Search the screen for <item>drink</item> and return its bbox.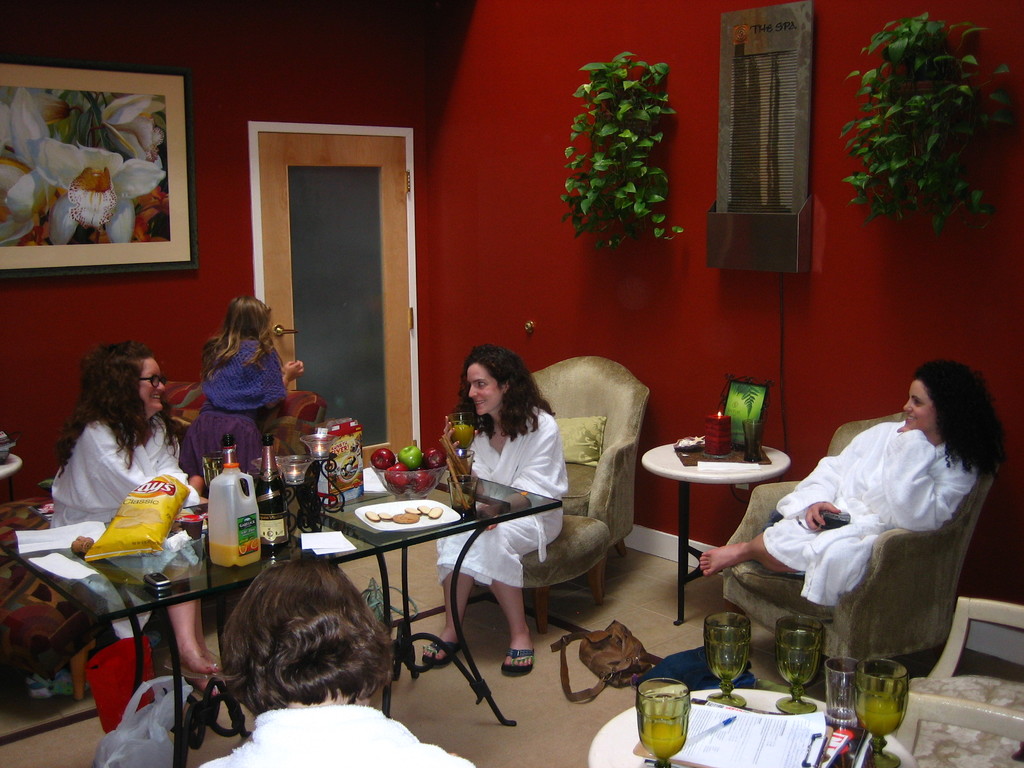
Found: 851:698:904:736.
